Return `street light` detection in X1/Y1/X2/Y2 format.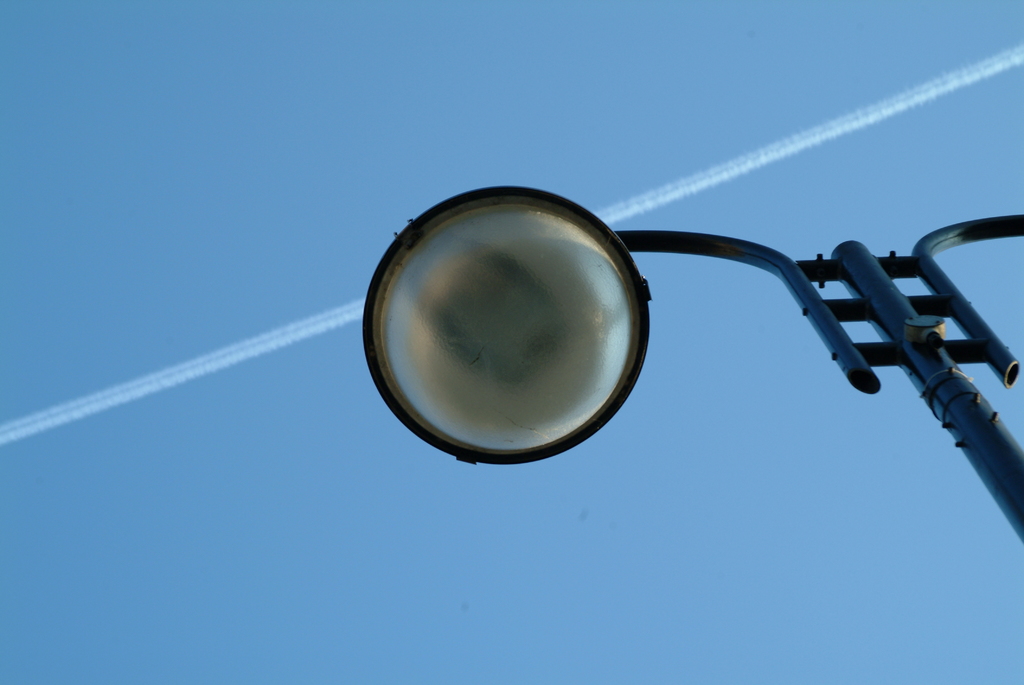
362/184/1023/544.
